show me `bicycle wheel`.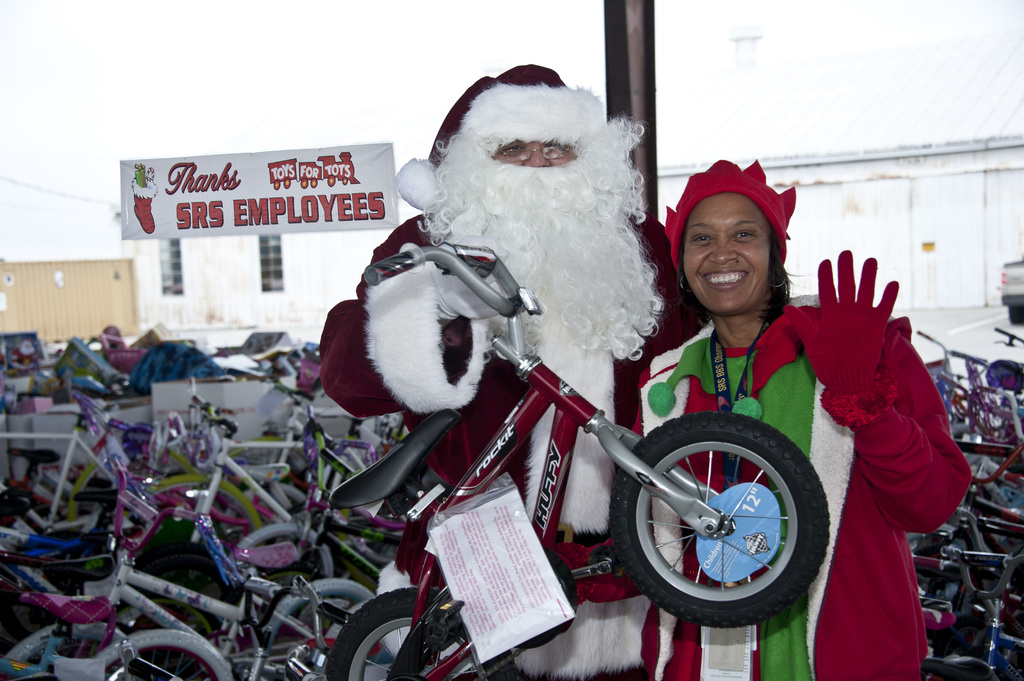
`bicycle wheel` is here: (323,584,515,680).
